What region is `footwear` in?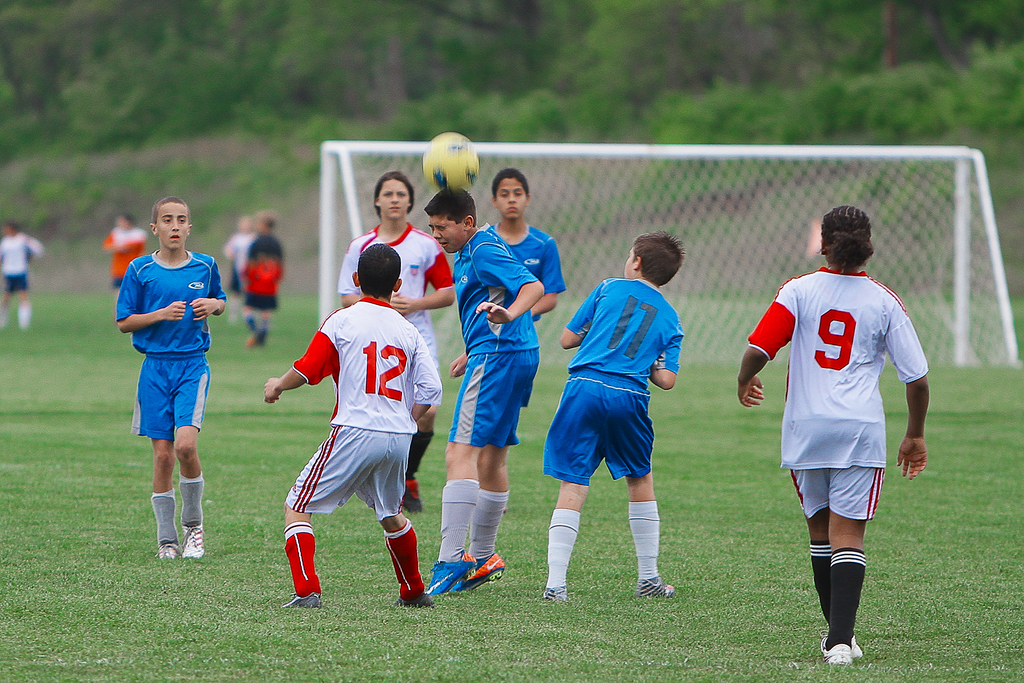
select_region(635, 575, 676, 600).
